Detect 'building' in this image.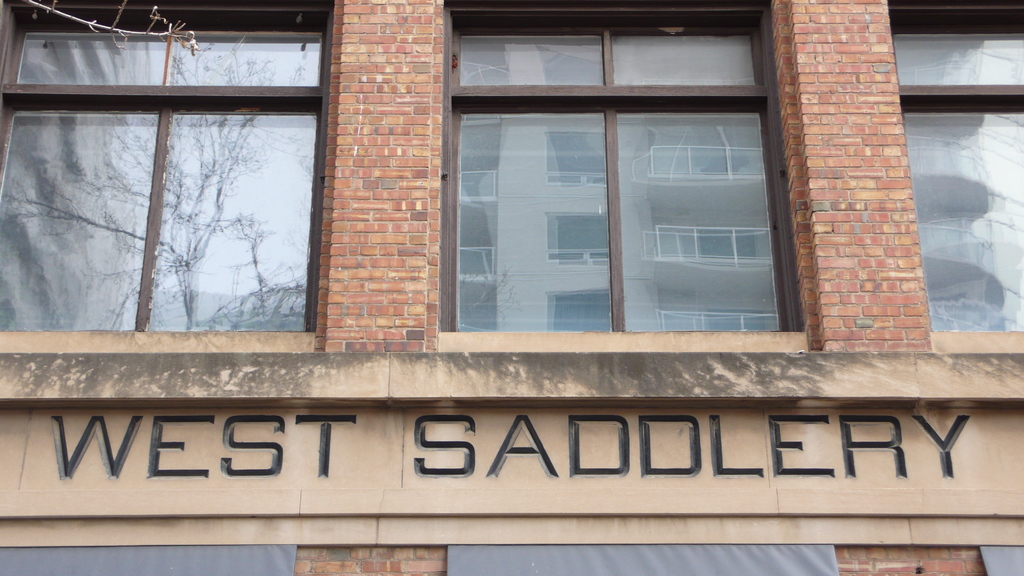
Detection: BBox(0, 0, 1023, 575).
